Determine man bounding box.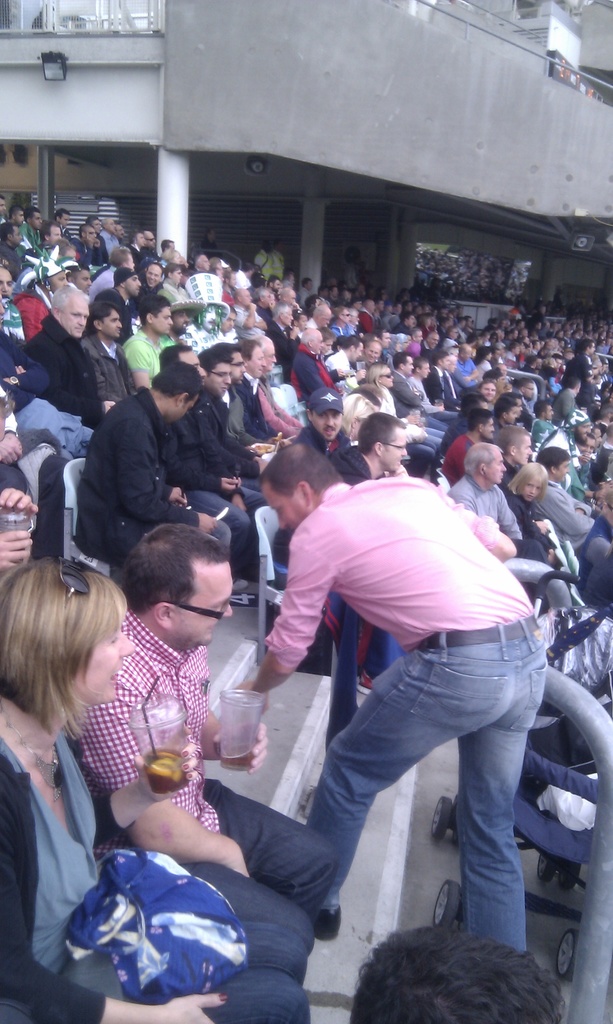
Determined: 289,328,342,397.
